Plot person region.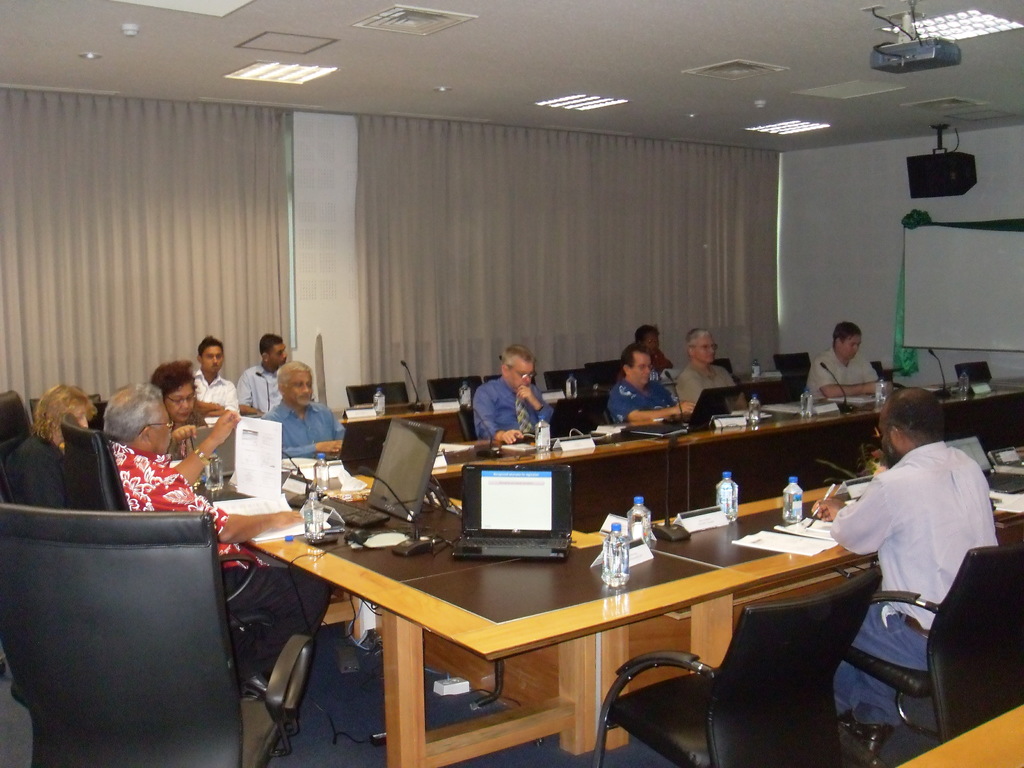
Plotted at crop(810, 384, 998, 729).
